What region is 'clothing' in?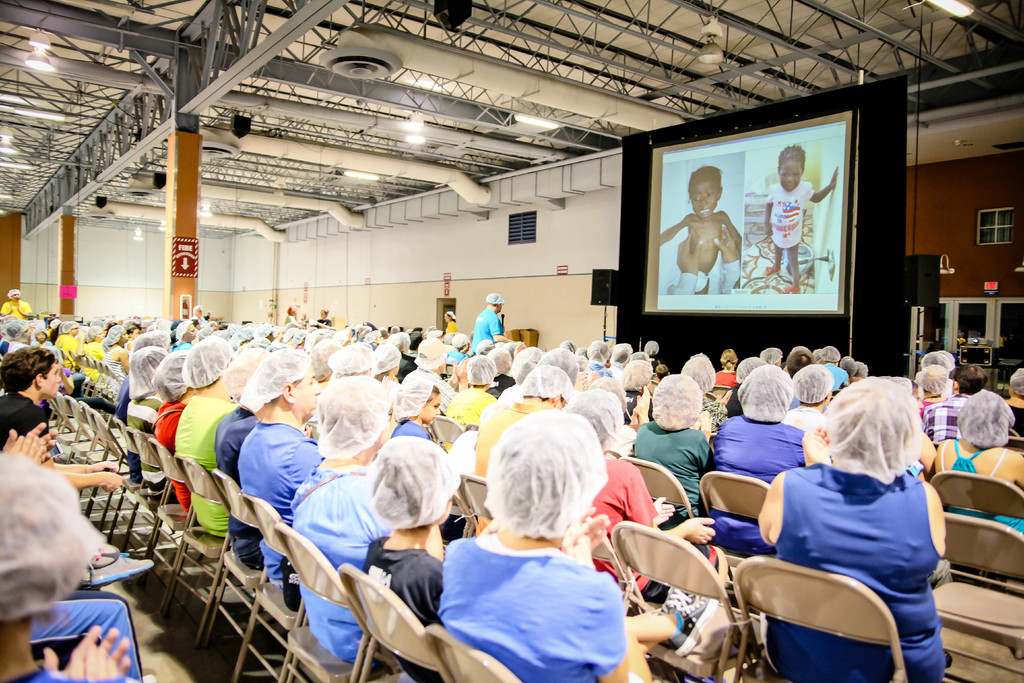
region(360, 532, 446, 682).
